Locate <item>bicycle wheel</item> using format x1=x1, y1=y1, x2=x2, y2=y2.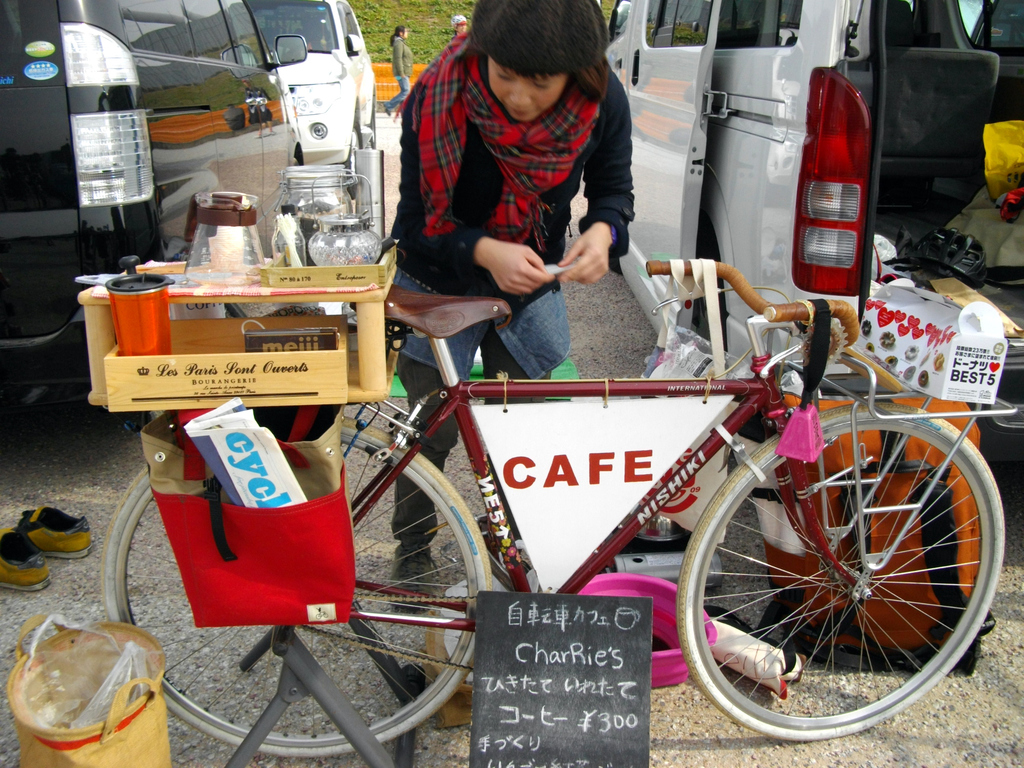
x1=684, y1=409, x2=1001, y2=748.
